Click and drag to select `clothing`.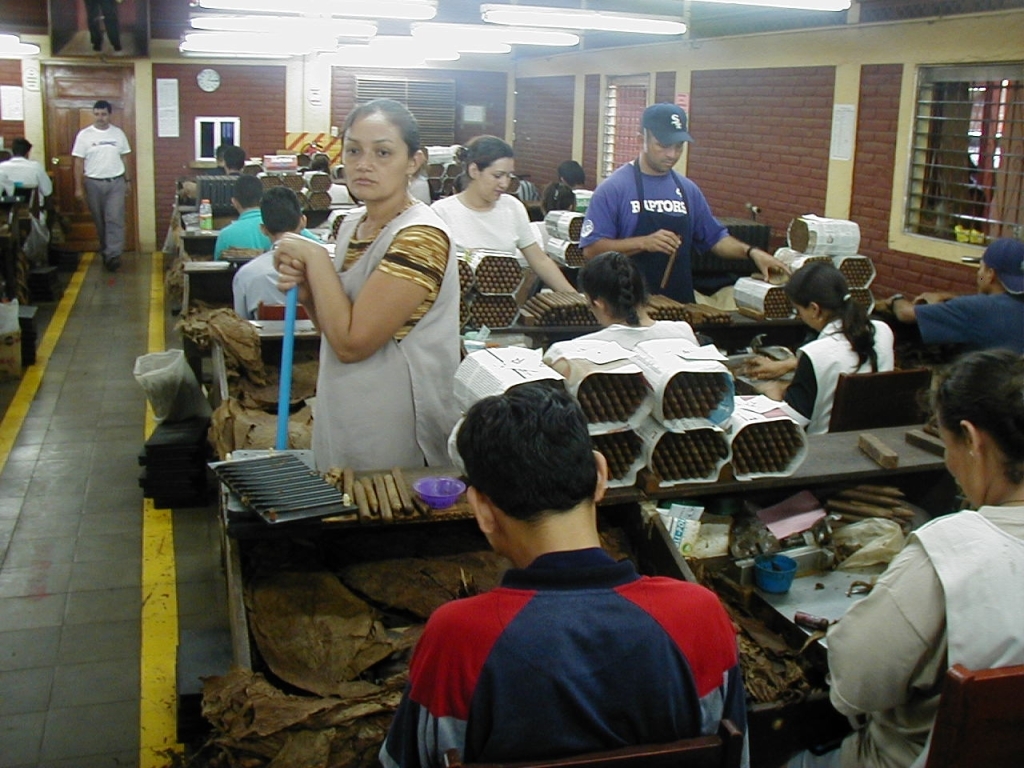
Selection: 575,152,727,306.
